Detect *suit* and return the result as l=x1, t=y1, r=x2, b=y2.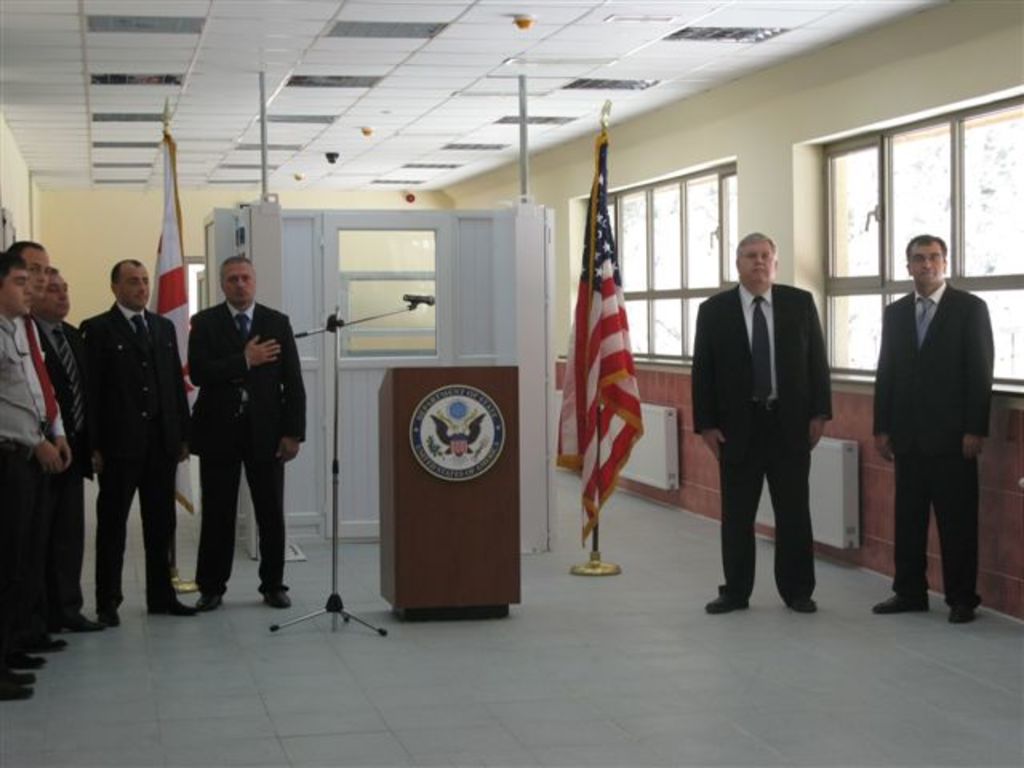
l=875, t=283, r=995, b=611.
